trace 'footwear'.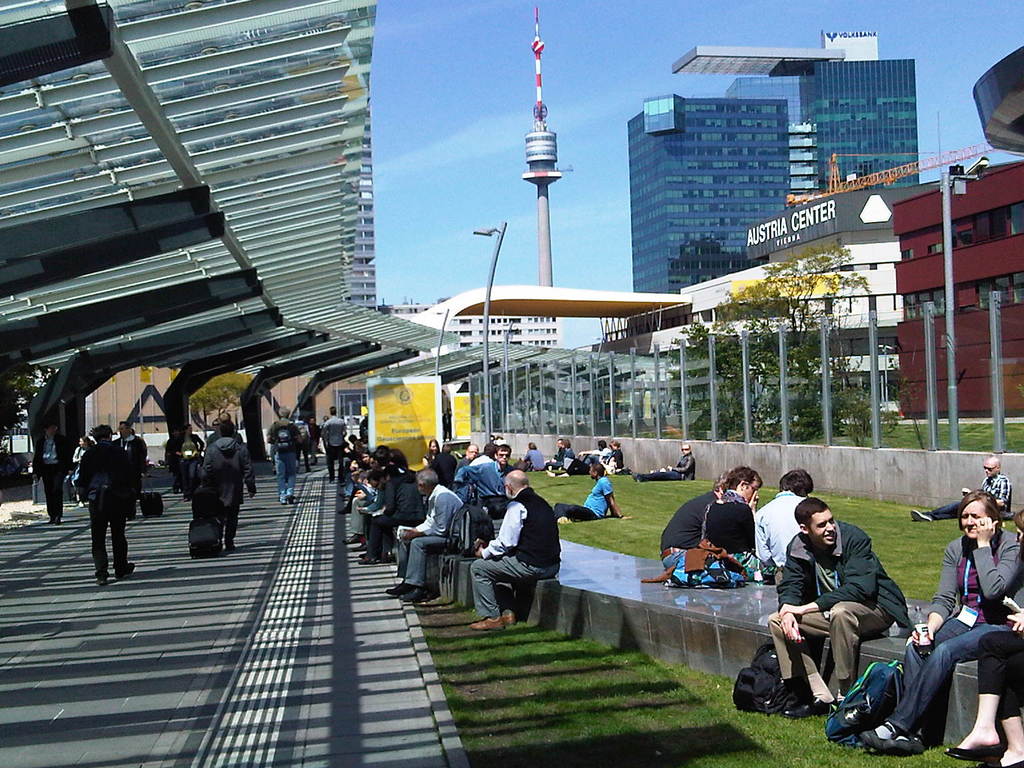
Traced to 351/543/367/550.
